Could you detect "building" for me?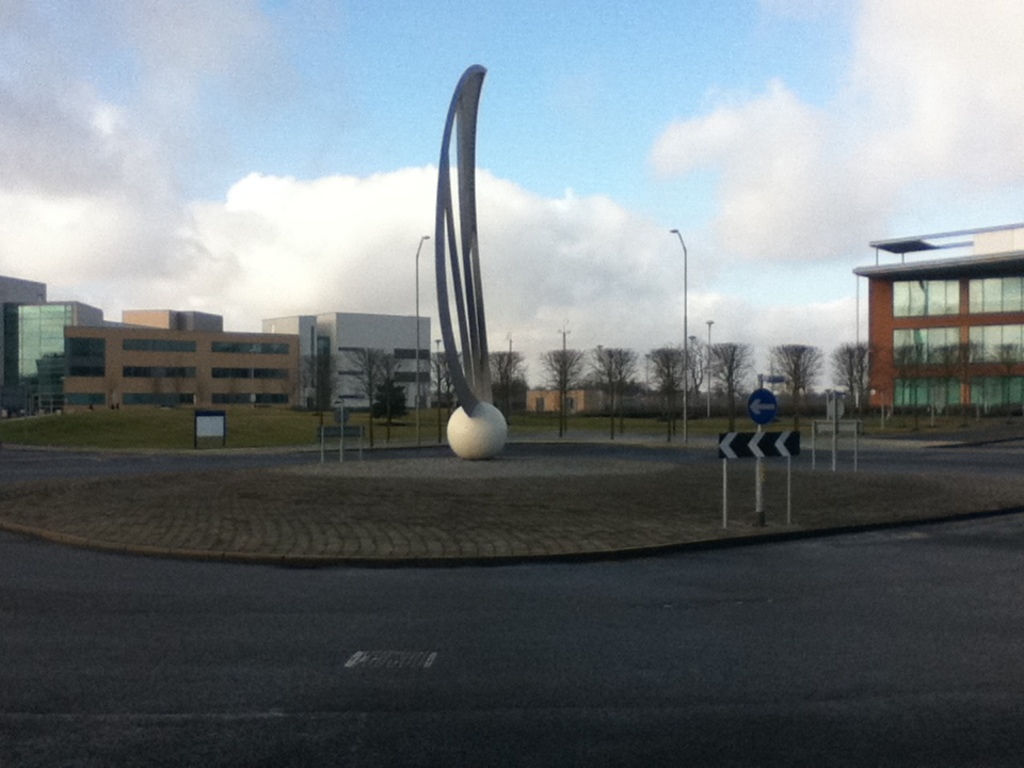
Detection result: {"x1": 855, "y1": 225, "x2": 1023, "y2": 415}.
